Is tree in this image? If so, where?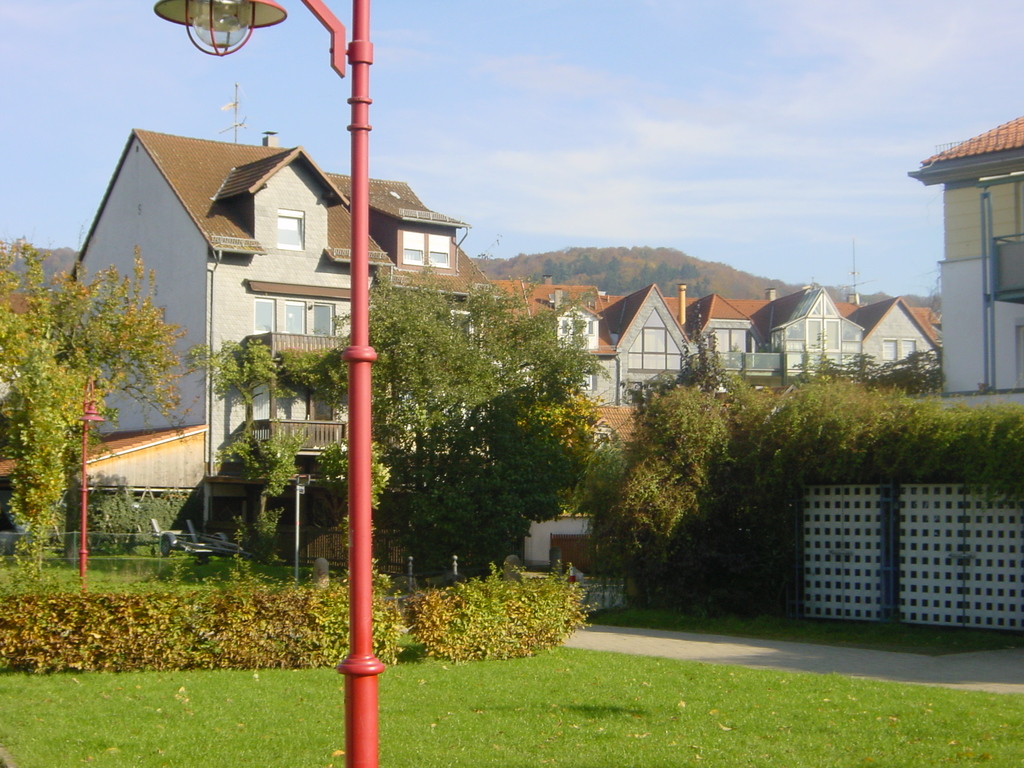
Yes, at <bbox>289, 333, 348, 527</bbox>.
